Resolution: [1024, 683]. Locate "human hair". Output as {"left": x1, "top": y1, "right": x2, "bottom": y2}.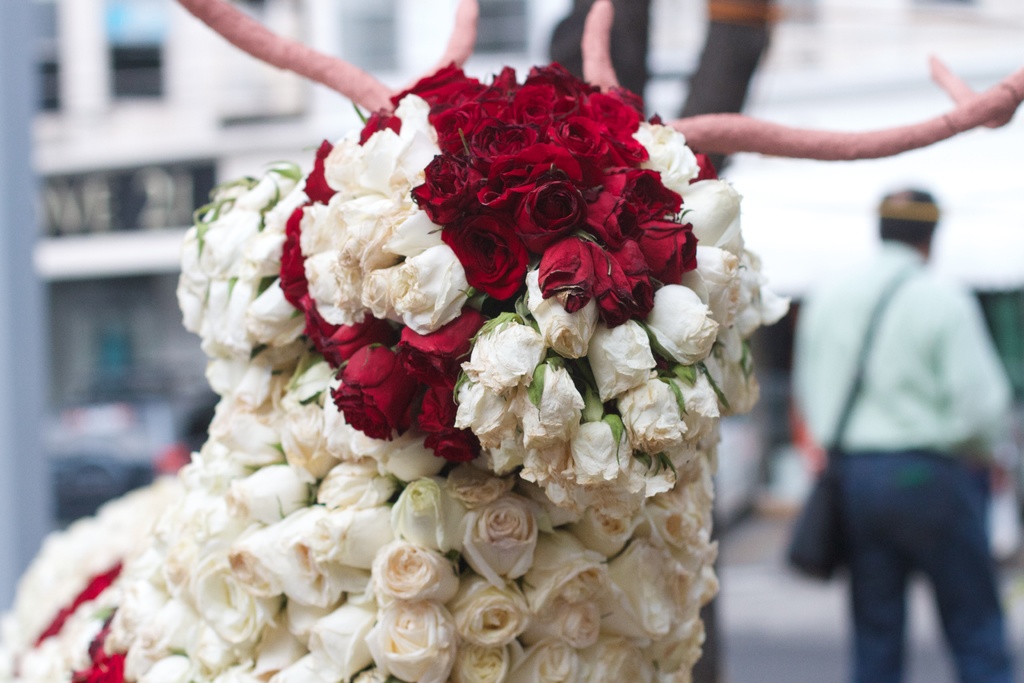
{"left": 877, "top": 192, "right": 940, "bottom": 250}.
